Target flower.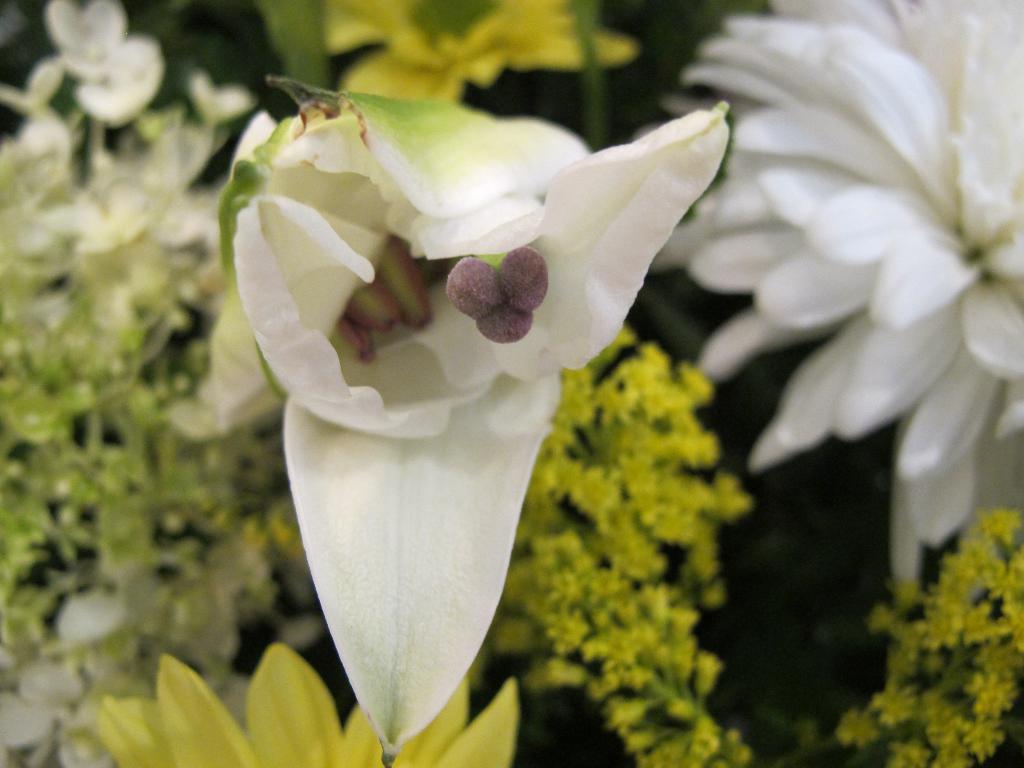
Target region: (x1=100, y1=645, x2=521, y2=767).
